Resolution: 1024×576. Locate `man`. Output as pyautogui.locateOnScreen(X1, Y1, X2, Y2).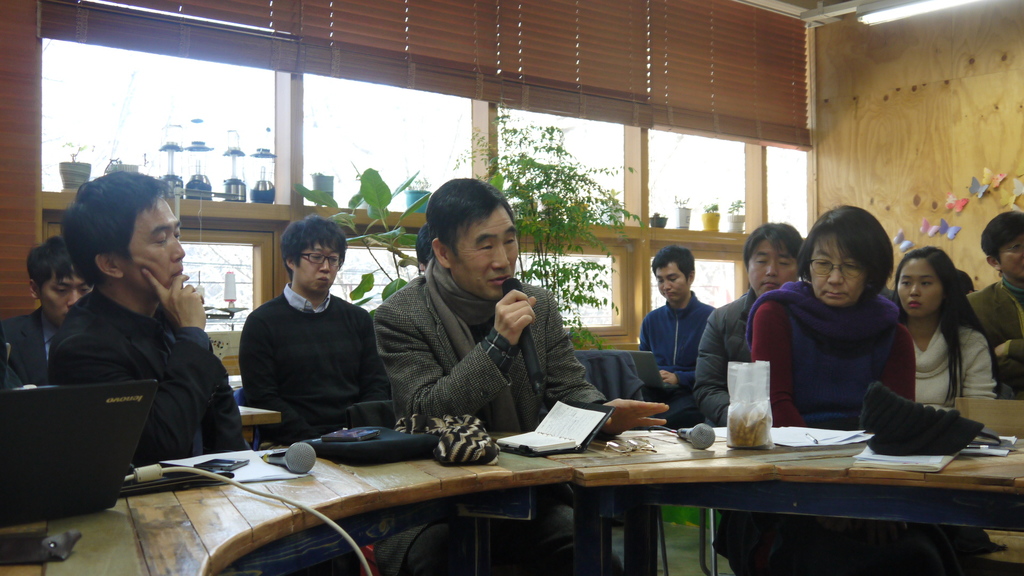
pyautogui.locateOnScreen(218, 215, 391, 446).
